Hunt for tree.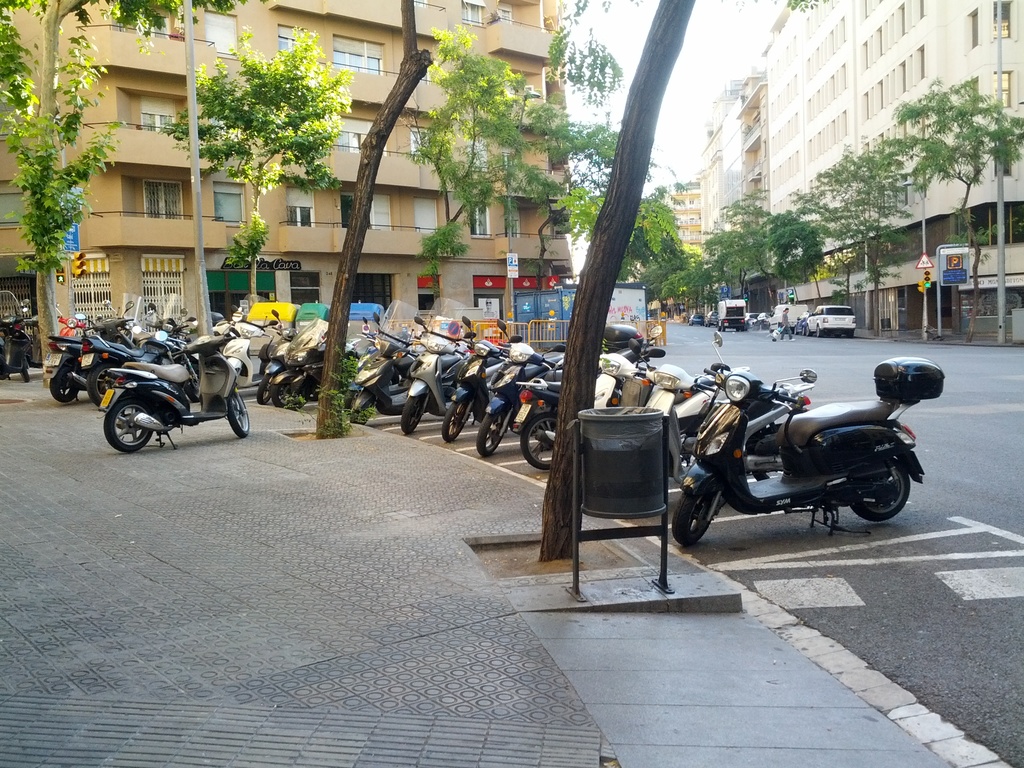
Hunted down at region(186, 24, 341, 211).
